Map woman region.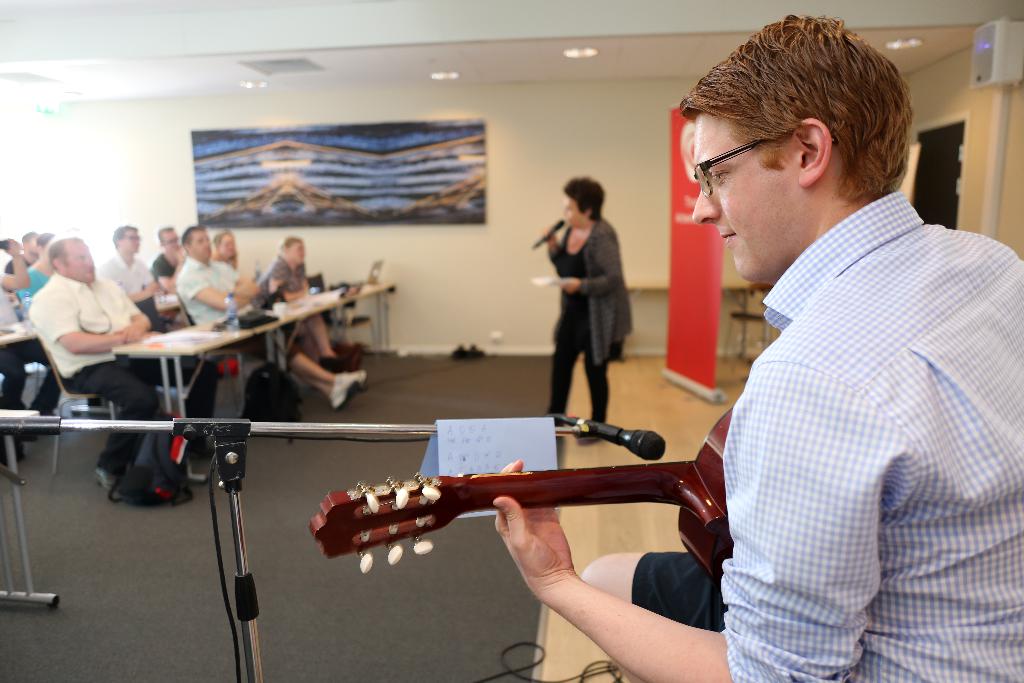
Mapped to [259, 236, 344, 367].
